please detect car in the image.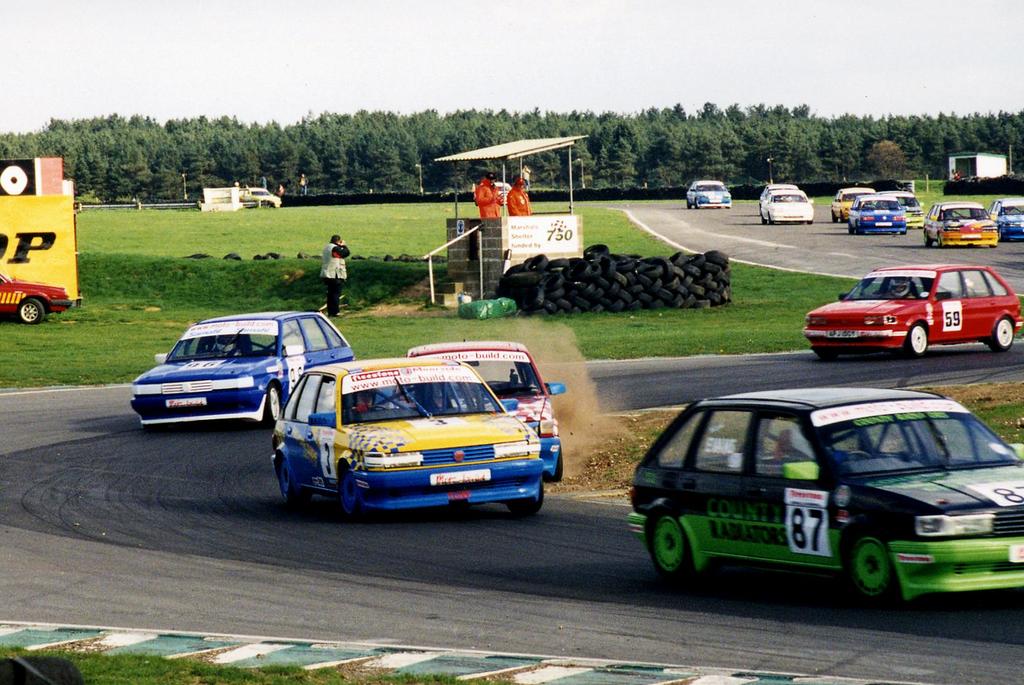
<box>394,335,565,478</box>.
